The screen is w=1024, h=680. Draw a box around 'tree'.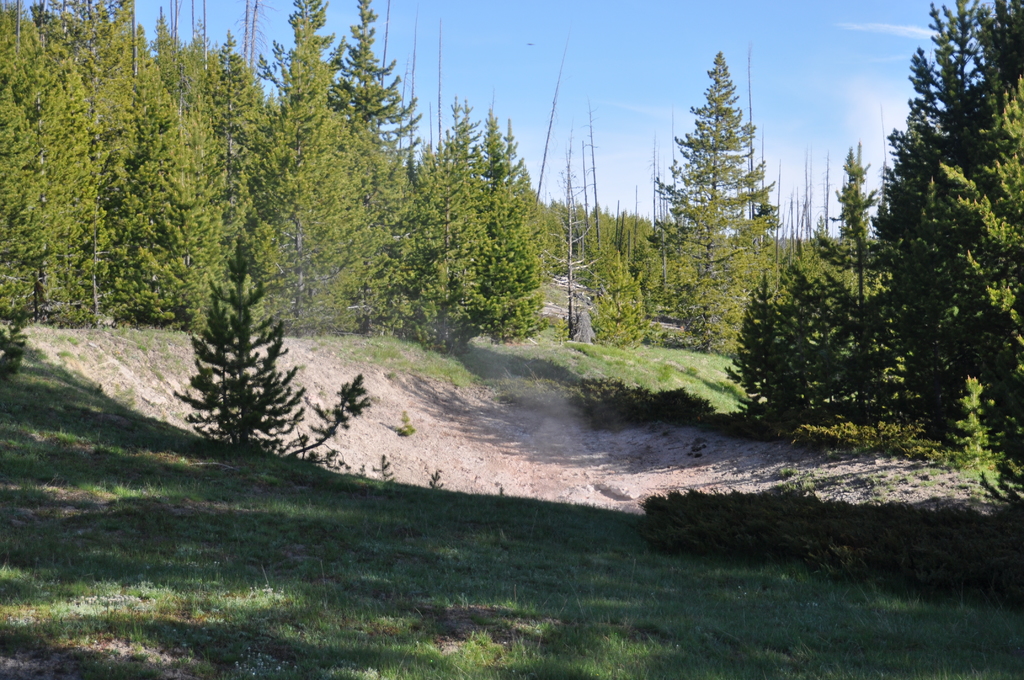
locate(169, 234, 372, 467).
